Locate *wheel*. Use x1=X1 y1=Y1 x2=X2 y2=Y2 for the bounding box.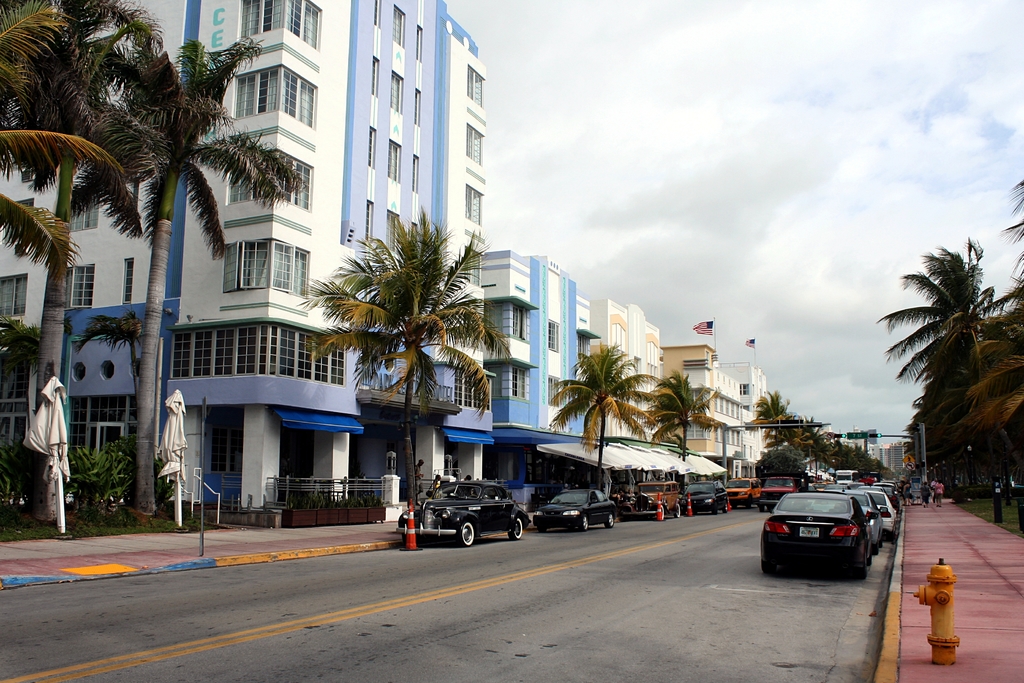
x1=747 y1=497 x2=752 y2=508.
